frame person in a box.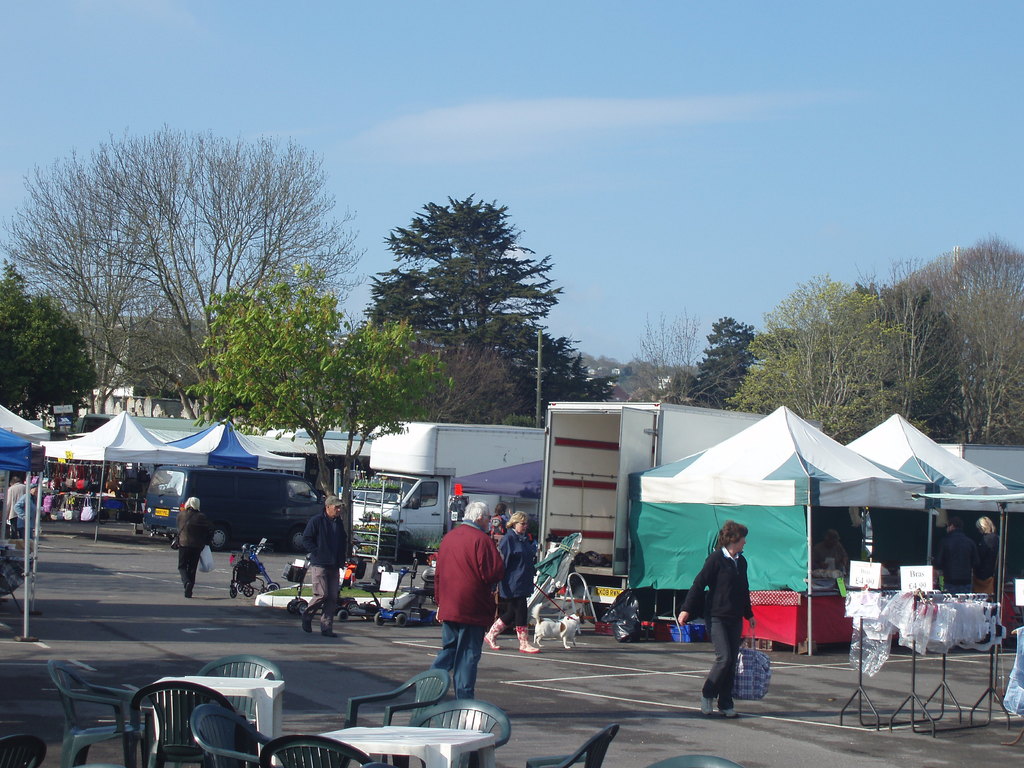
l=0, t=474, r=28, b=534.
